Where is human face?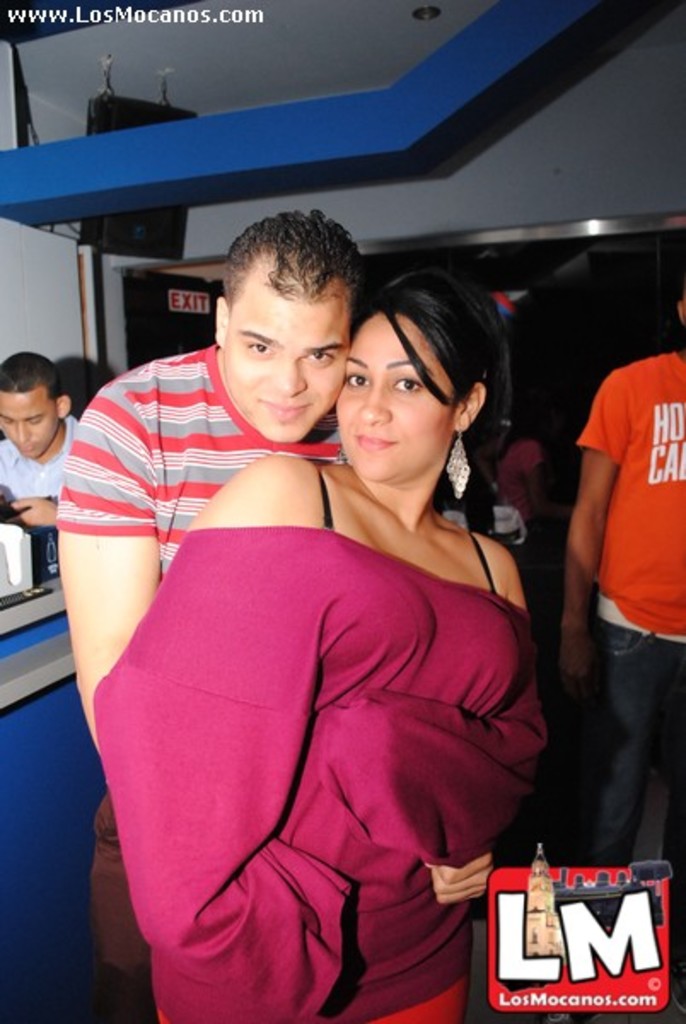
{"x1": 0, "y1": 387, "x2": 51, "y2": 461}.
